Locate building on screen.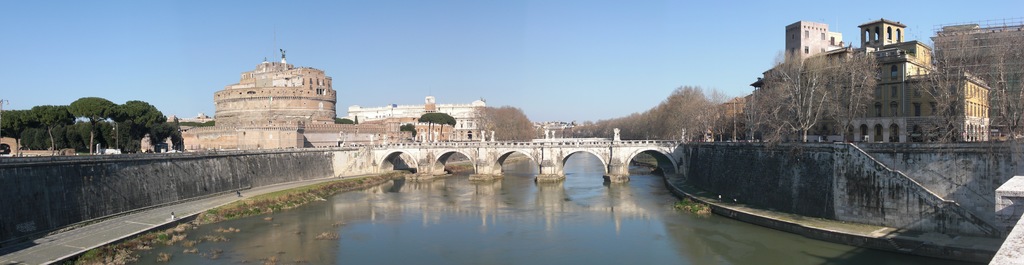
On screen at left=716, top=93, right=755, bottom=133.
